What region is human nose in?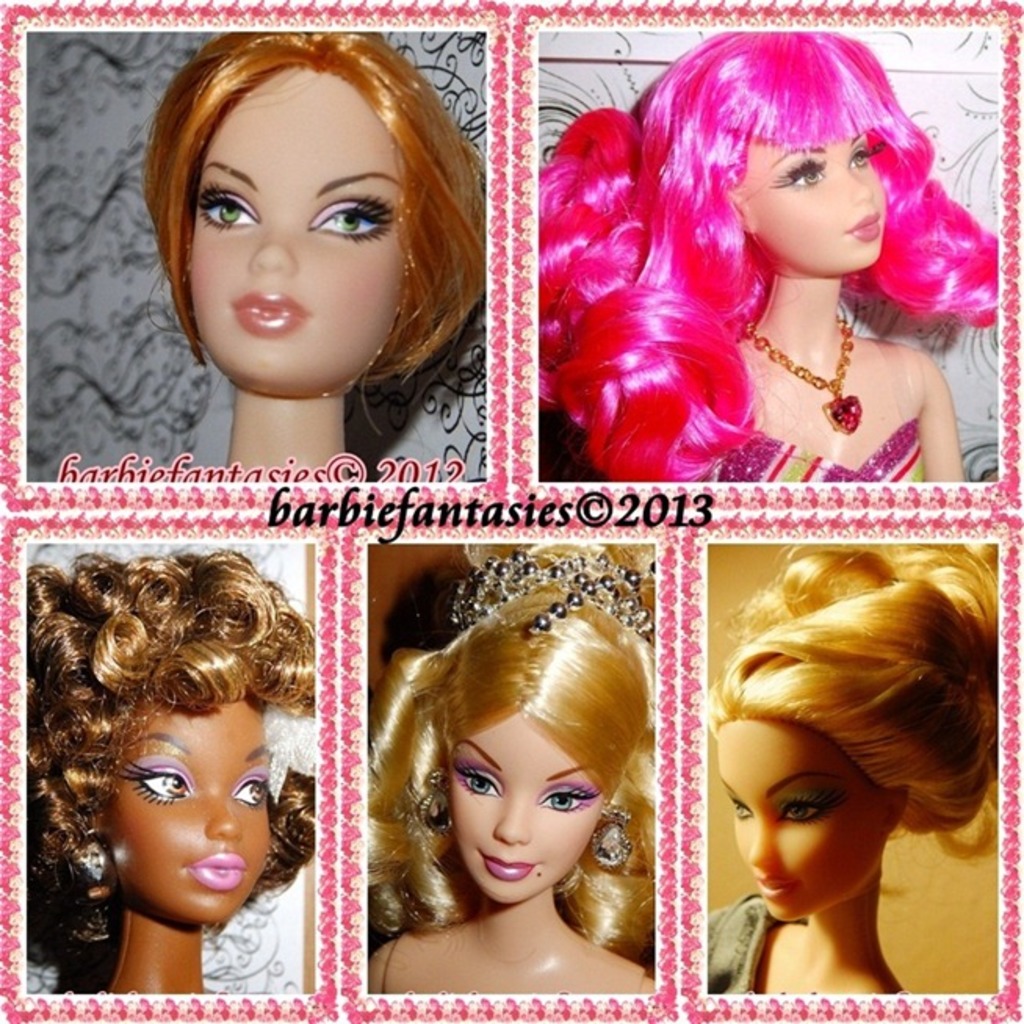
BBox(855, 169, 875, 200).
